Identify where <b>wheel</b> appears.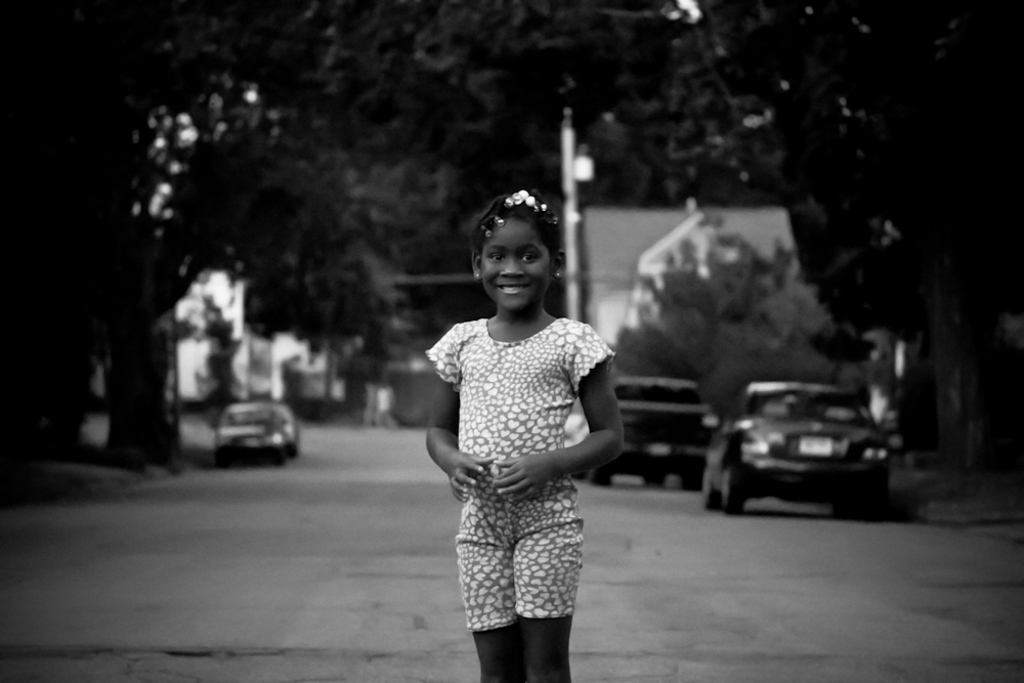
Appears at rect(695, 461, 722, 513).
